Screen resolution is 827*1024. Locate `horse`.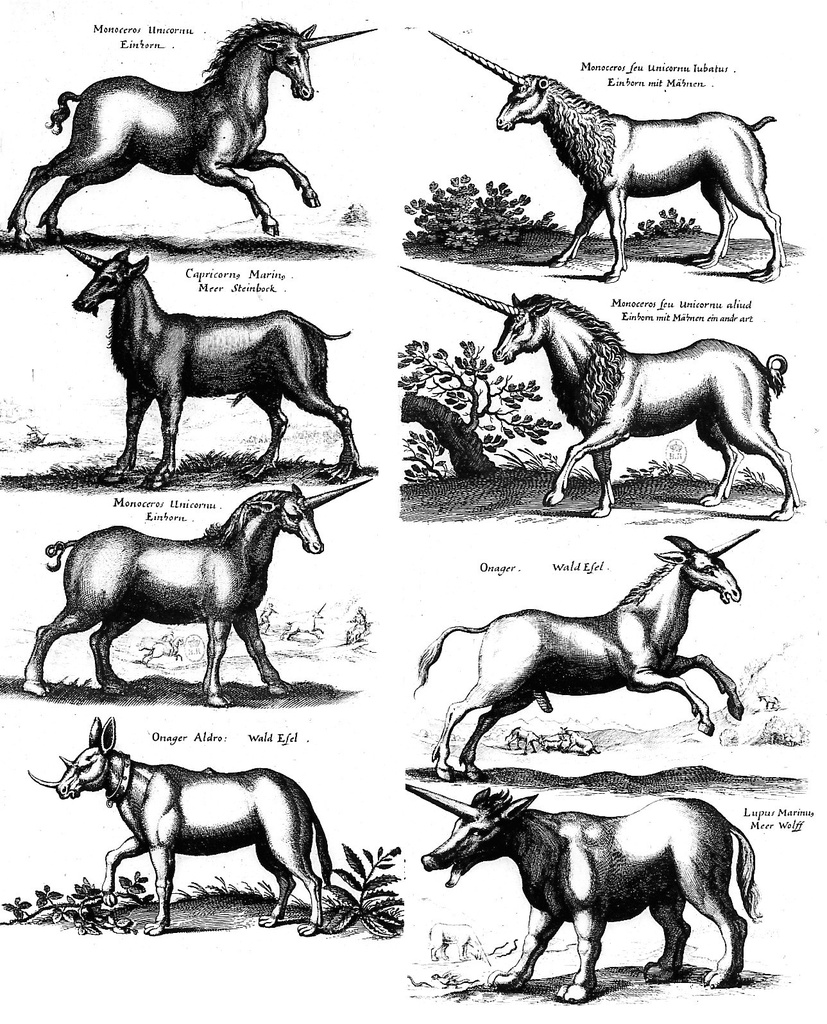
<bbox>402, 784, 765, 1007</bbox>.
